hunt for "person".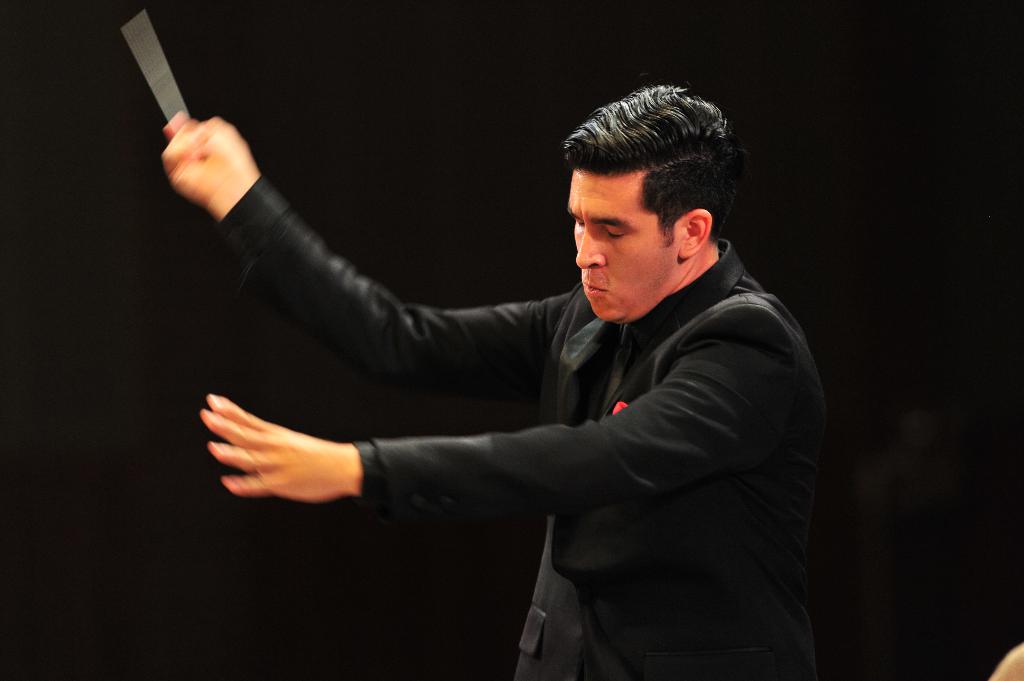
Hunted down at bbox(136, 38, 799, 638).
